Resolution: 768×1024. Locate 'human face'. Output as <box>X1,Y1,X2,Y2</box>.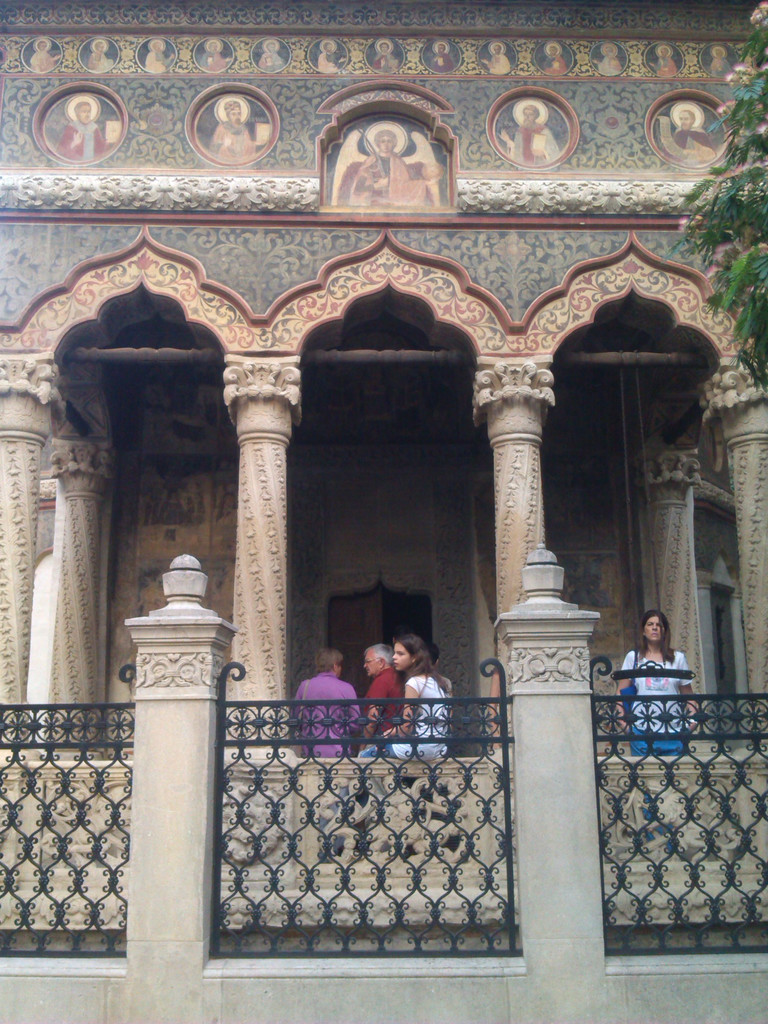
<box>657,47,668,58</box>.
